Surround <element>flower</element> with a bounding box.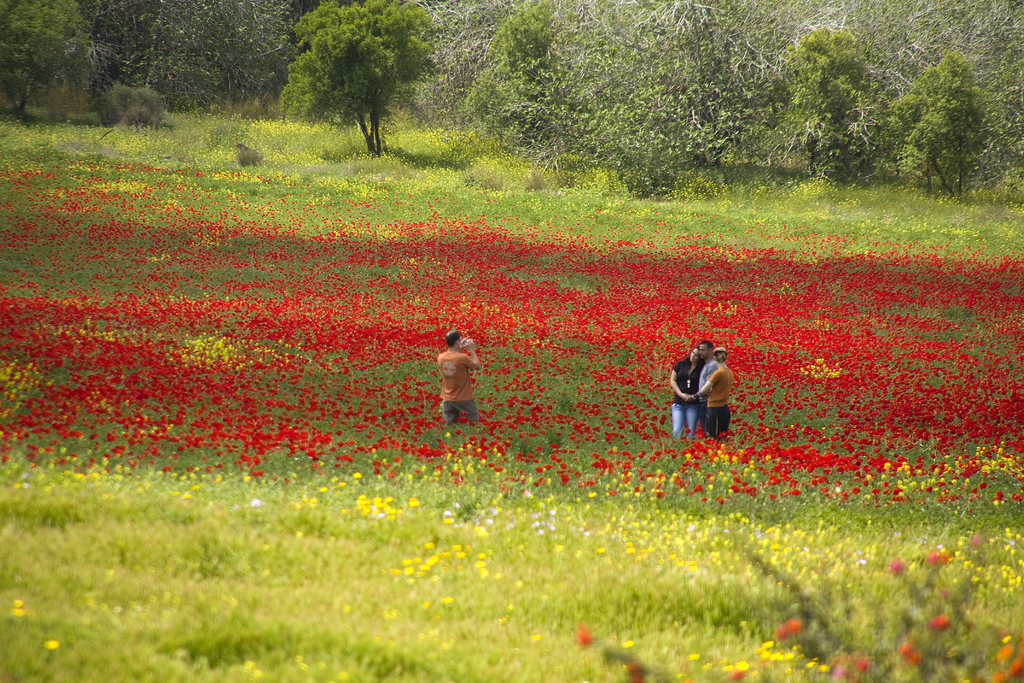
l=725, t=667, r=744, b=682.
